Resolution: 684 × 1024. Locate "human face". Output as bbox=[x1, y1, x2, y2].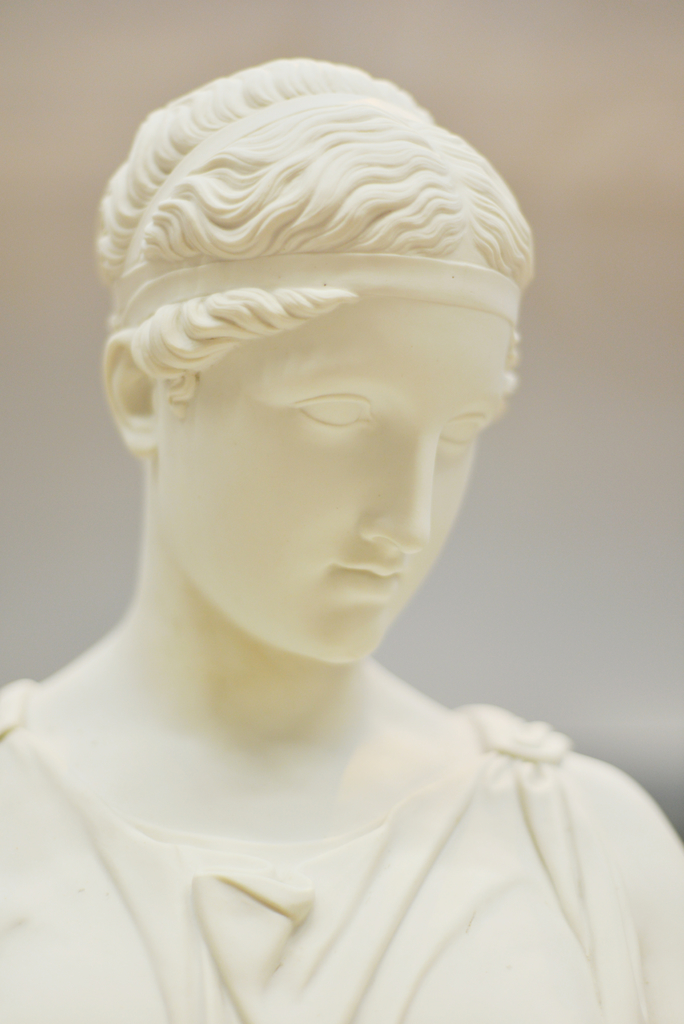
bbox=[163, 301, 517, 666].
